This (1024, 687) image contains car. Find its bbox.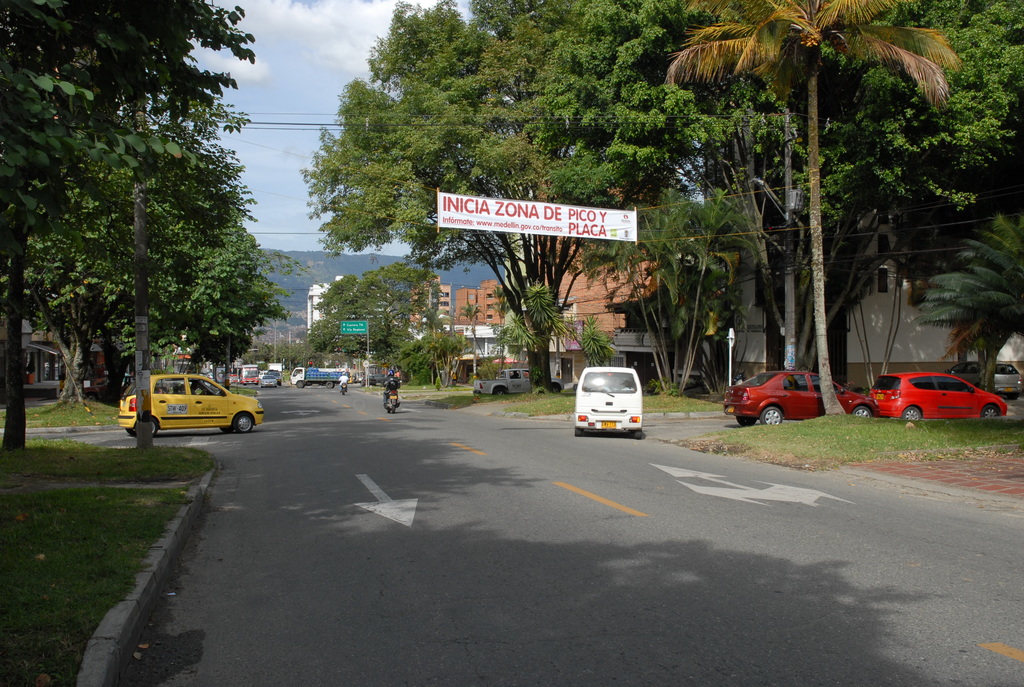
rect(725, 370, 861, 427).
